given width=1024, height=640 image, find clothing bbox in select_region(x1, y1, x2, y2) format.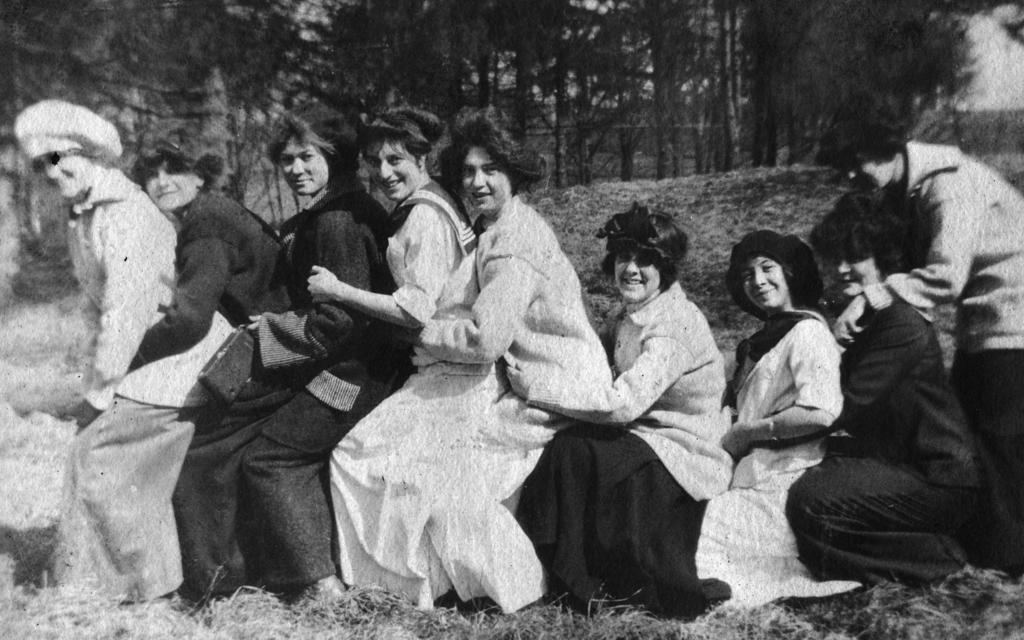
select_region(515, 258, 733, 621).
